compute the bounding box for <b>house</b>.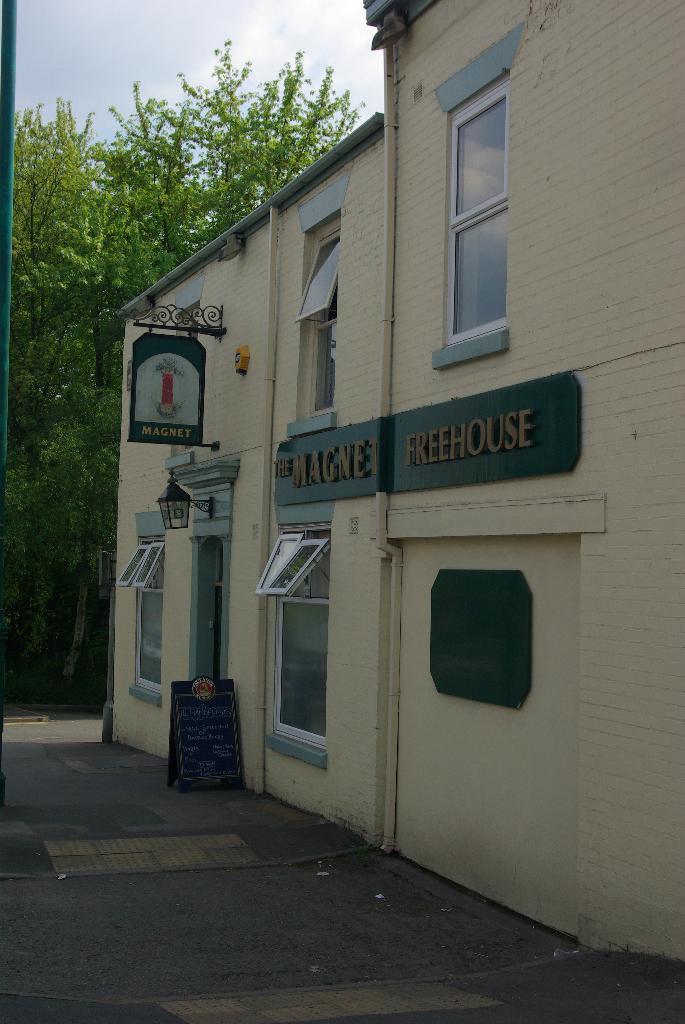
box(90, 1, 598, 882).
